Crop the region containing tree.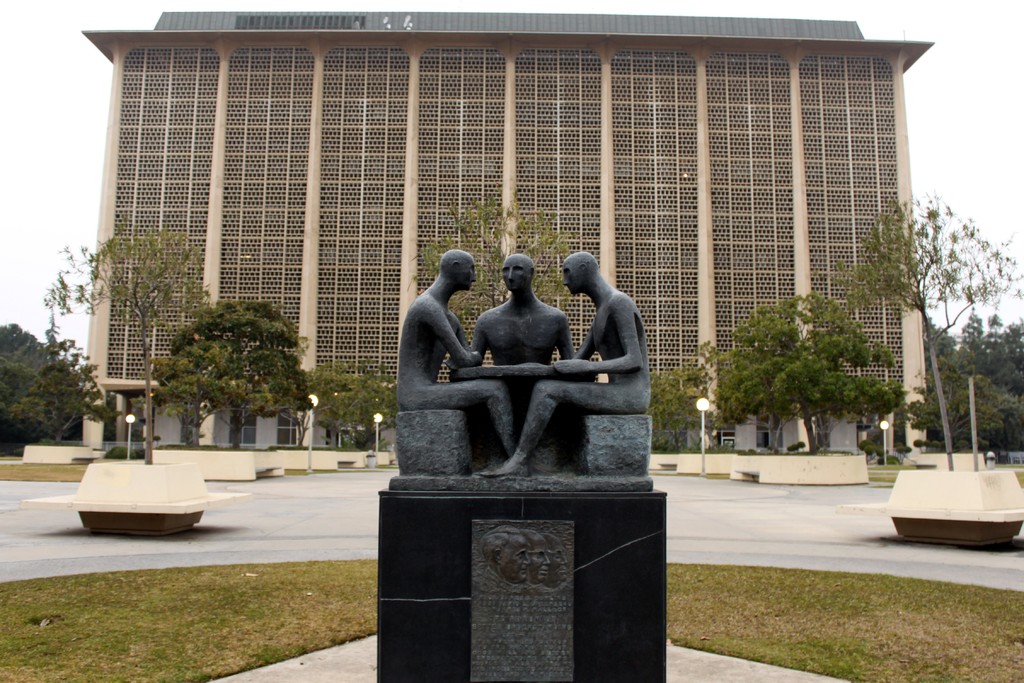
Crop region: box=[851, 188, 1009, 472].
